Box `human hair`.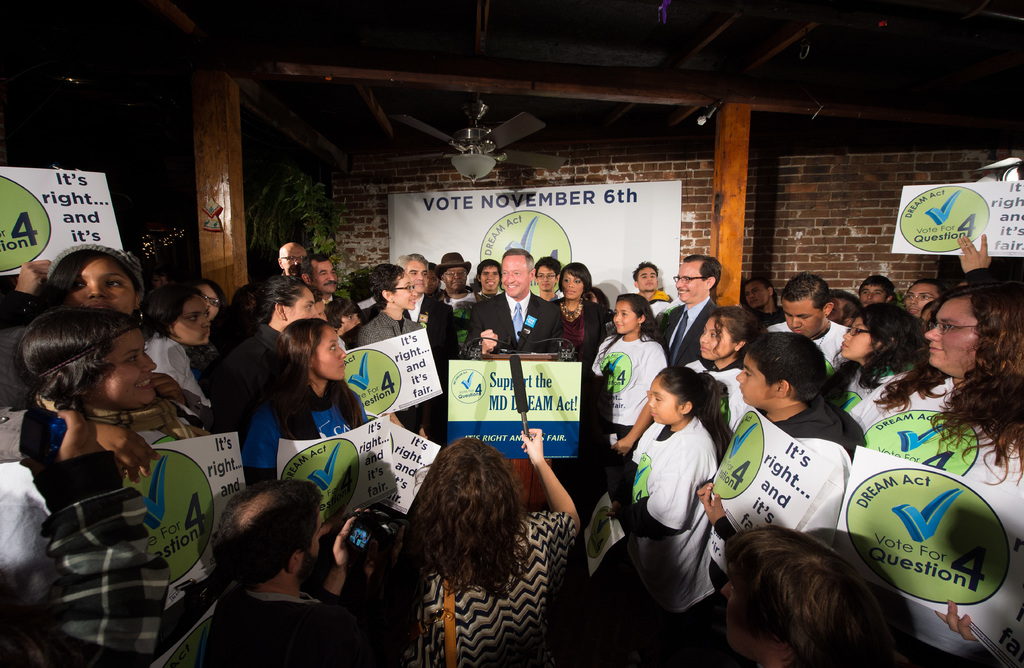
<bbox>632, 259, 660, 279</bbox>.
